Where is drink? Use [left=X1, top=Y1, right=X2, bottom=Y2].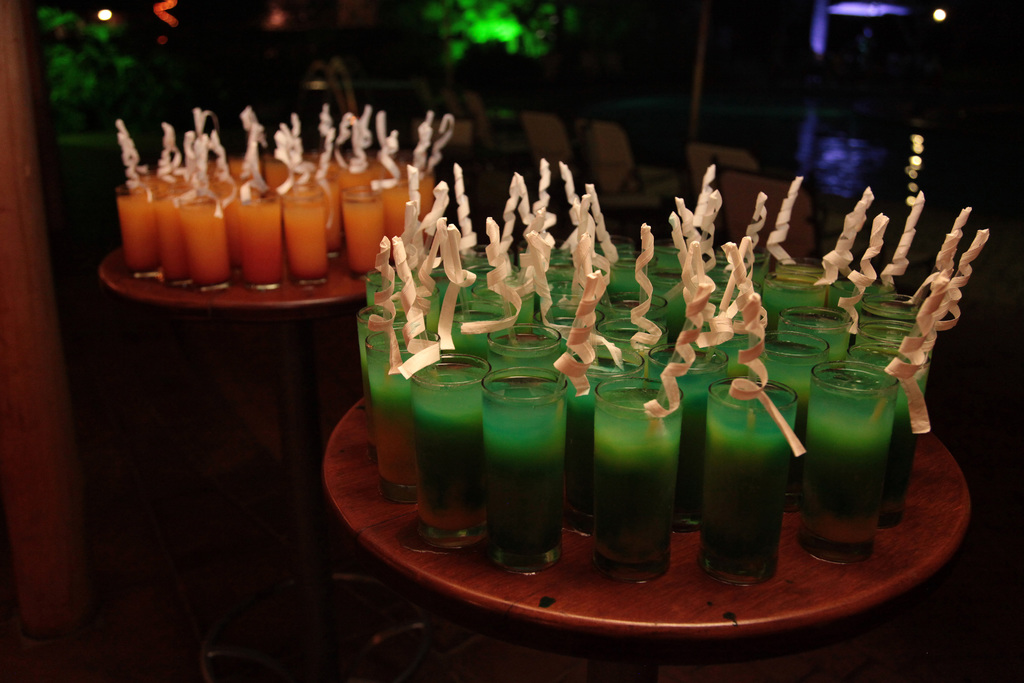
[left=586, top=360, right=694, bottom=589].
